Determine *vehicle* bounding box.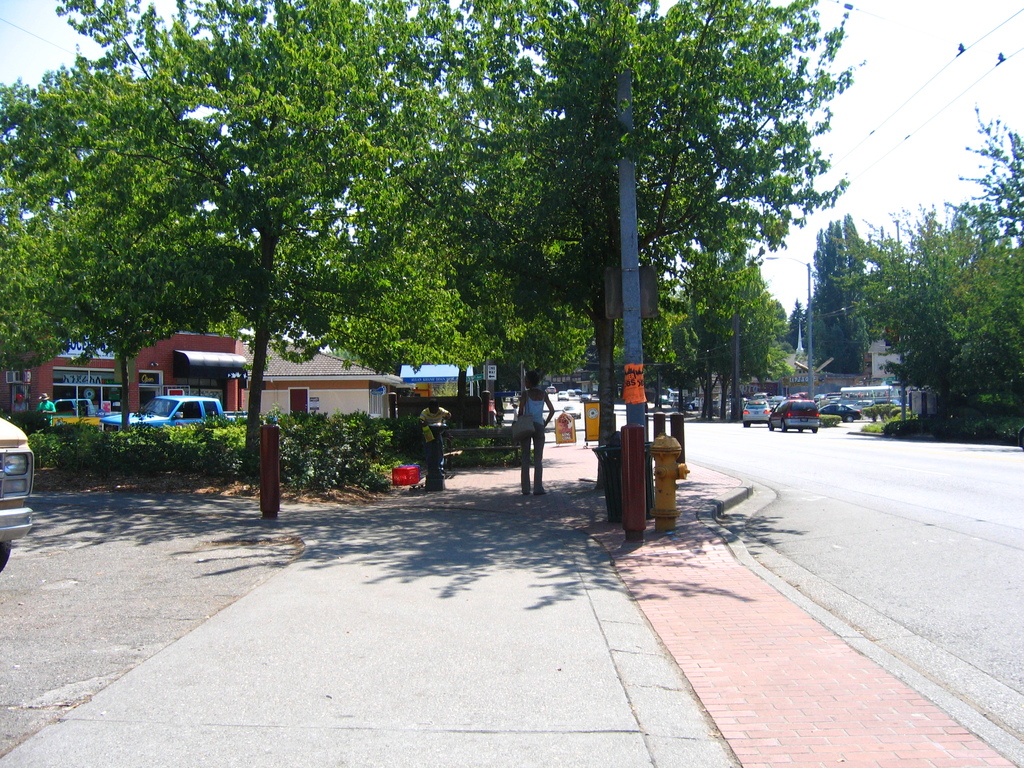
Determined: <bbox>99, 394, 276, 432</bbox>.
